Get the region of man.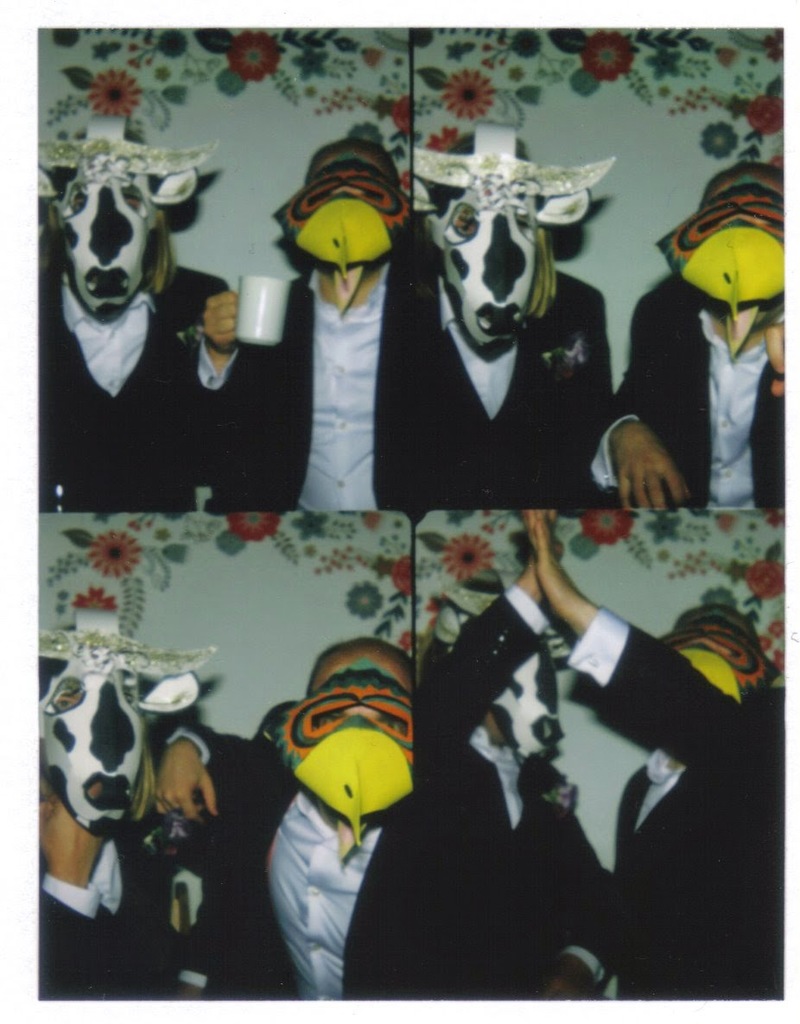
(x1=162, y1=650, x2=418, y2=1006).
